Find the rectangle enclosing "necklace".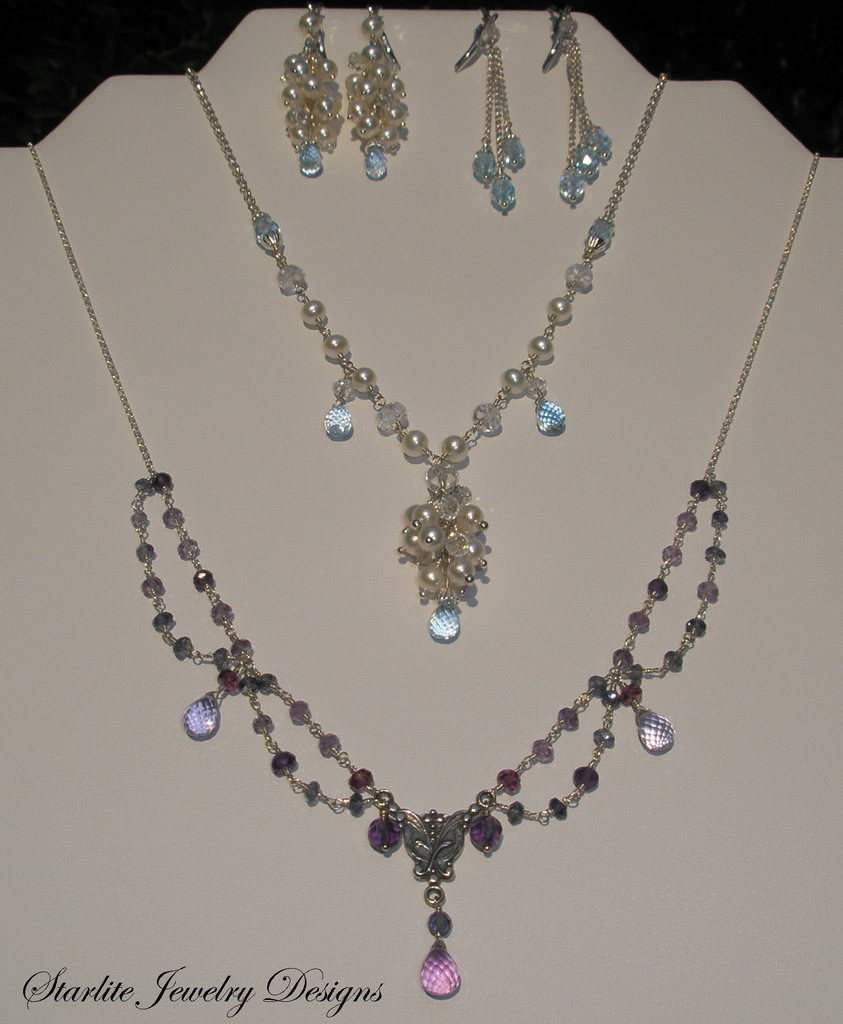
(left=180, top=66, right=664, bottom=646).
